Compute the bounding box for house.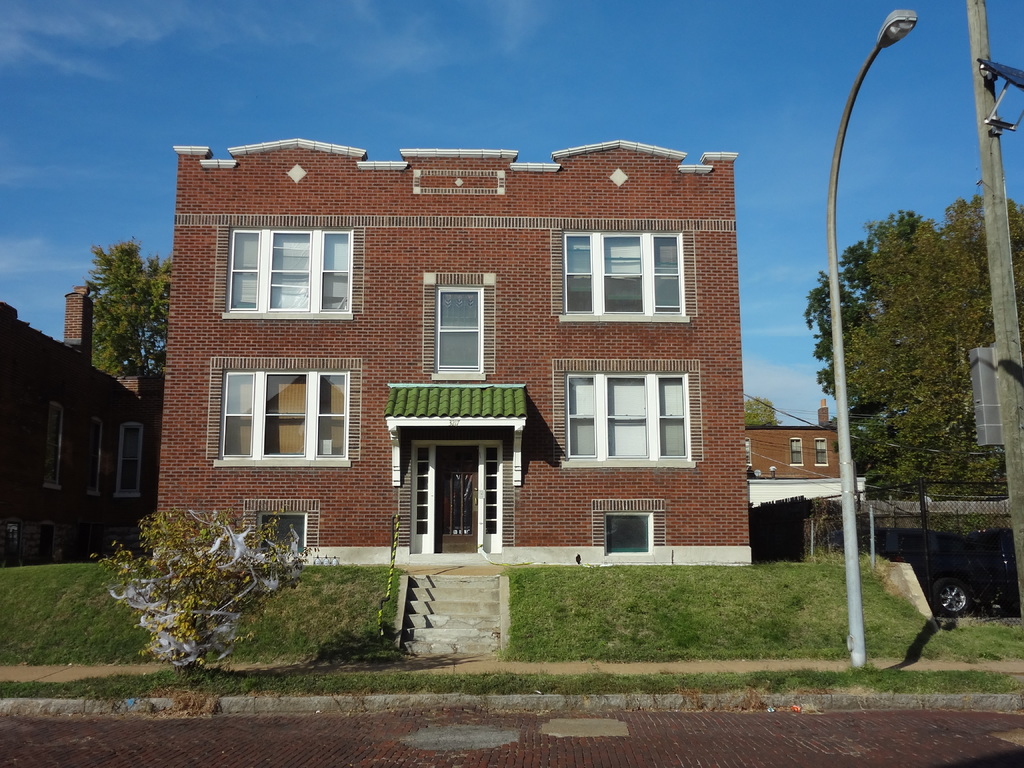
0/278/170/556.
